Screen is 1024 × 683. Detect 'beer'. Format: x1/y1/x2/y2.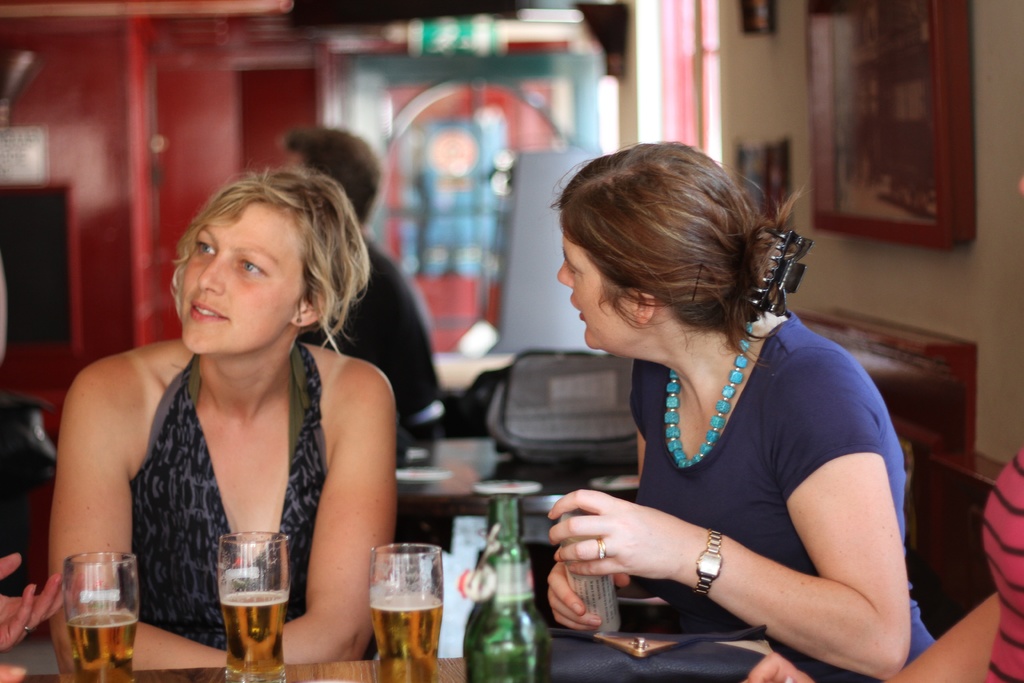
221/589/289/682.
